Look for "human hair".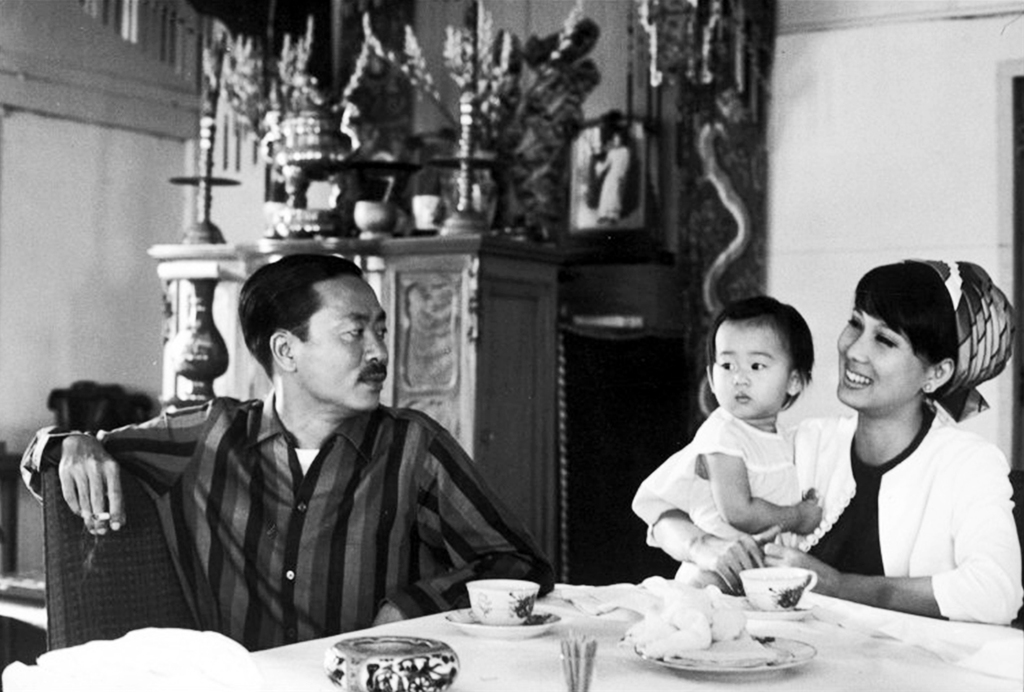
Found: rect(233, 241, 390, 409).
